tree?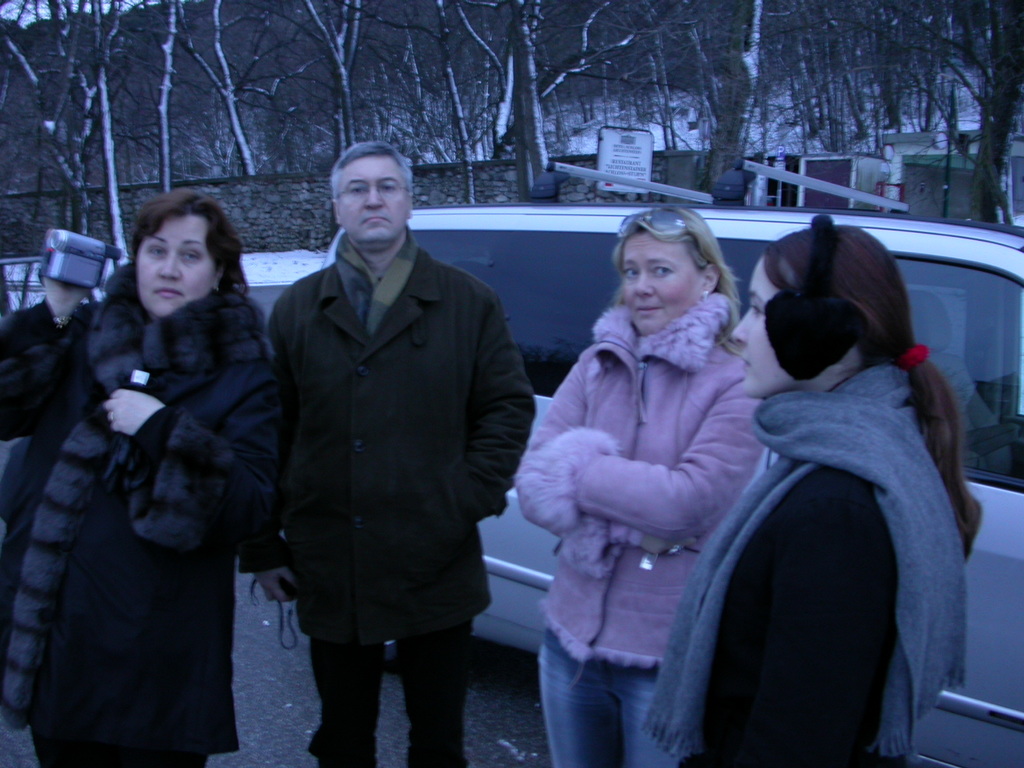
216, 0, 416, 182
